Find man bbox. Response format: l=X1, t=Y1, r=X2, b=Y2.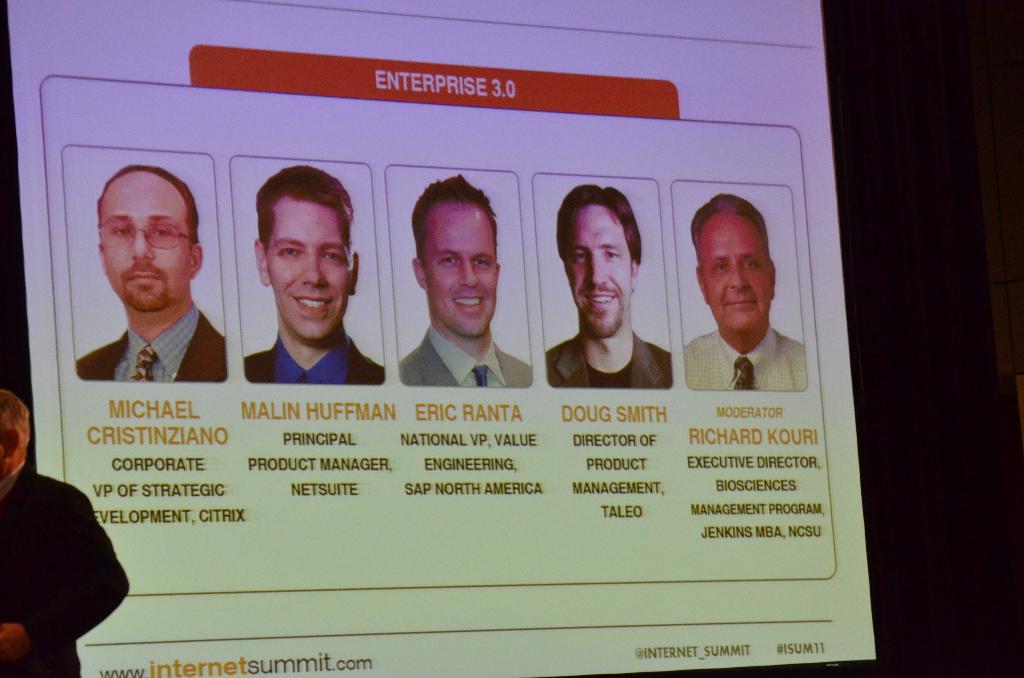
l=0, t=391, r=127, b=677.
